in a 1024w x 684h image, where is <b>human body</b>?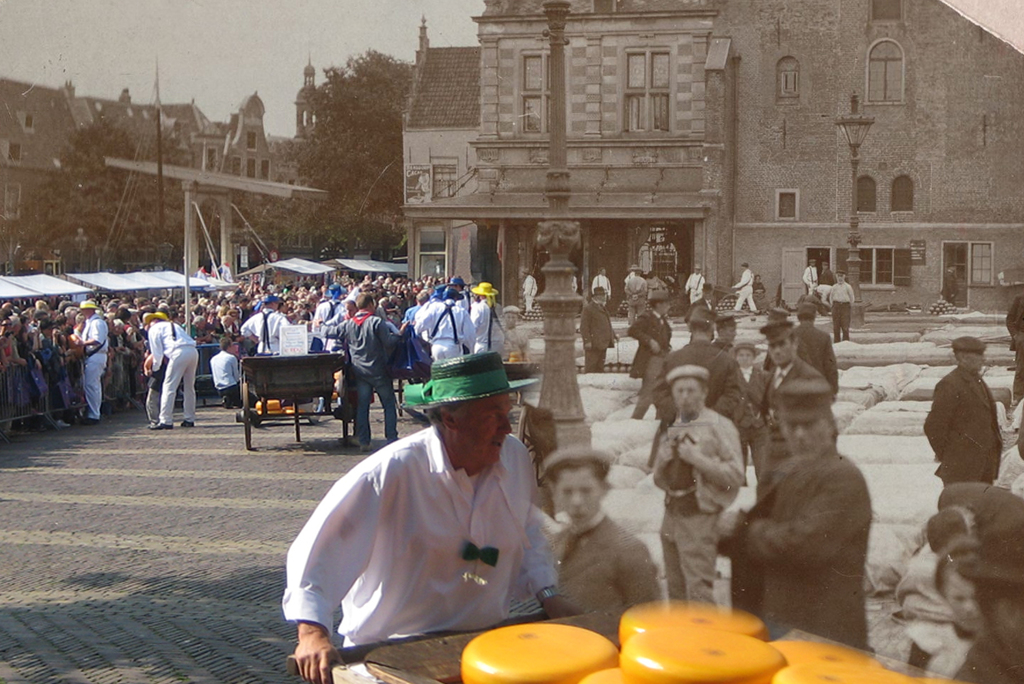
580,285,620,376.
